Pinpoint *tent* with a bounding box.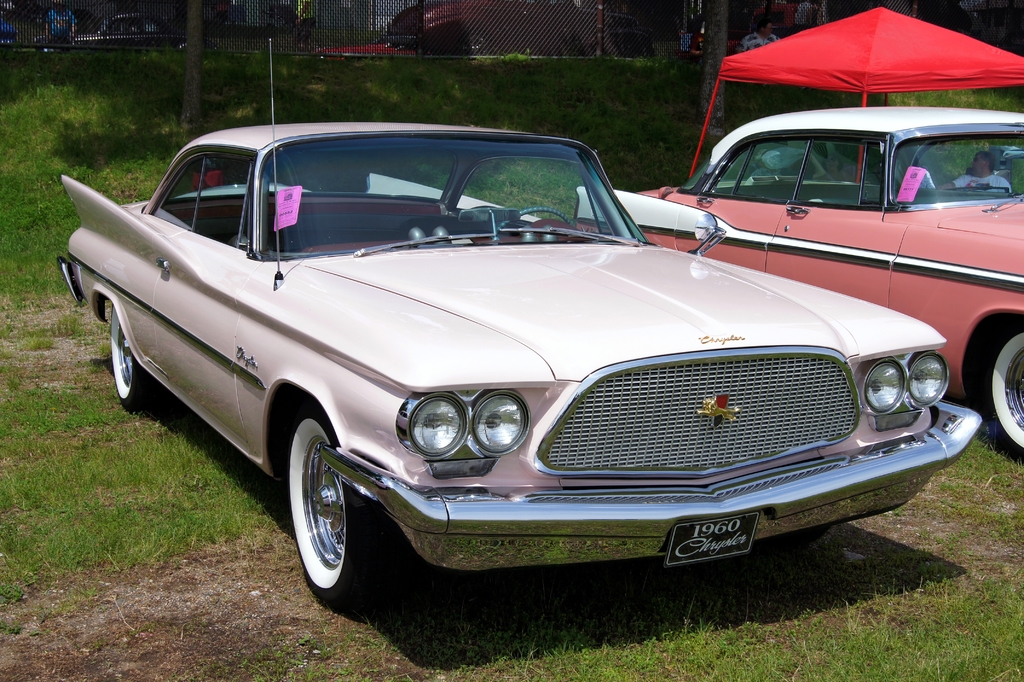
[687, 4, 1023, 187].
